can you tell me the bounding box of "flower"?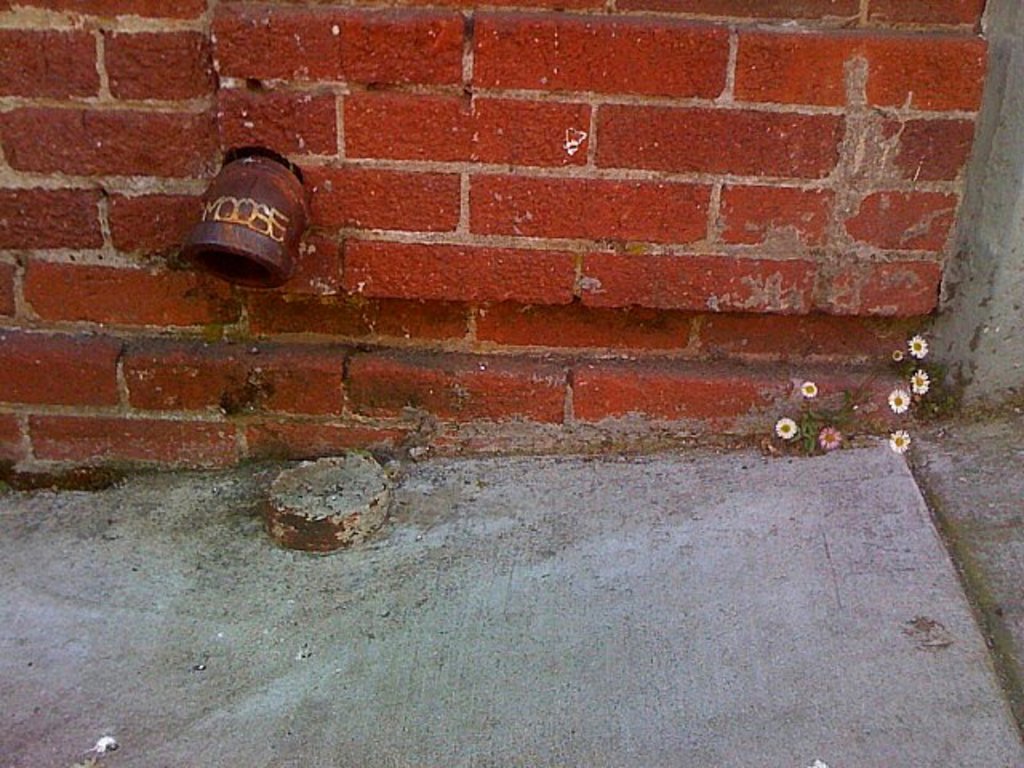
776, 418, 792, 438.
